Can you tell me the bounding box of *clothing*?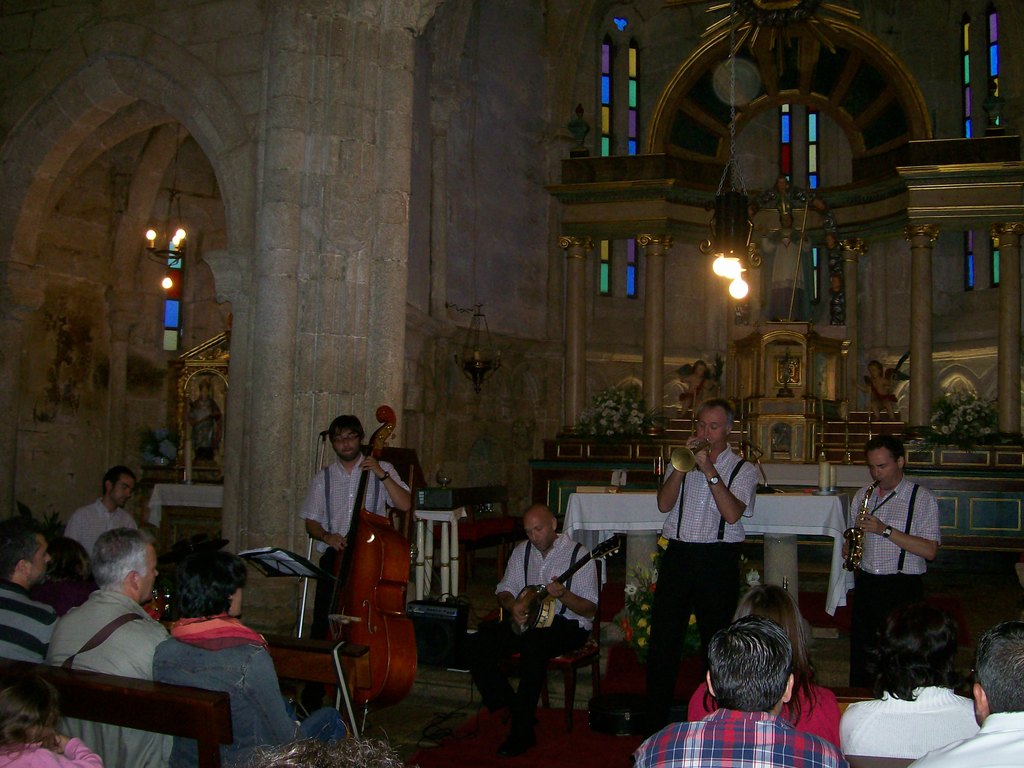
BBox(906, 708, 1023, 767).
